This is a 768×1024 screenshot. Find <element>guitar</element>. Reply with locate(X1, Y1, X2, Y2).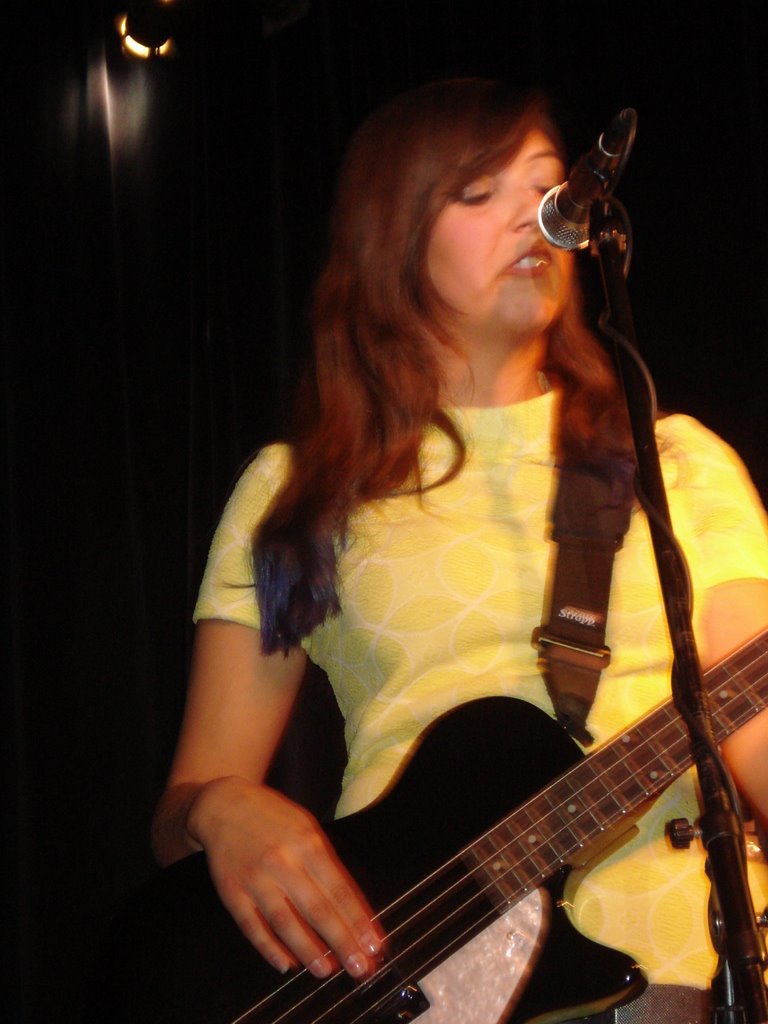
locate(196, 575, 767, 1021).
